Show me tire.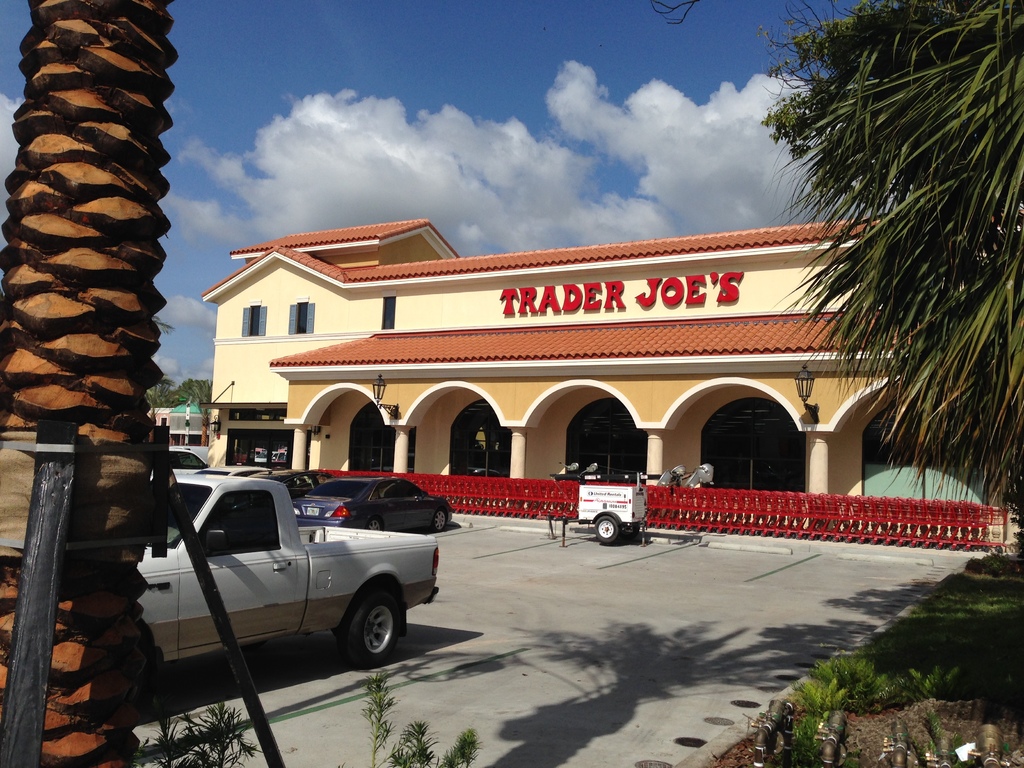
tire is here: [322, 590, 394, 678].
